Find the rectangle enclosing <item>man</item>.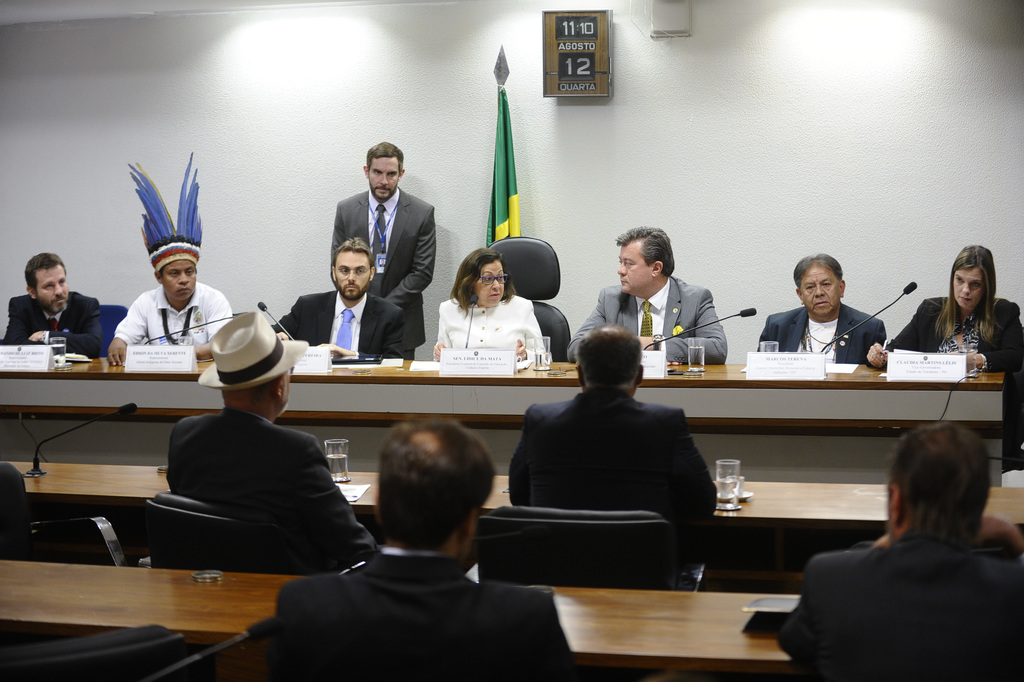
pyautogui.locateOnScreen(271, 415, 579, 681).
